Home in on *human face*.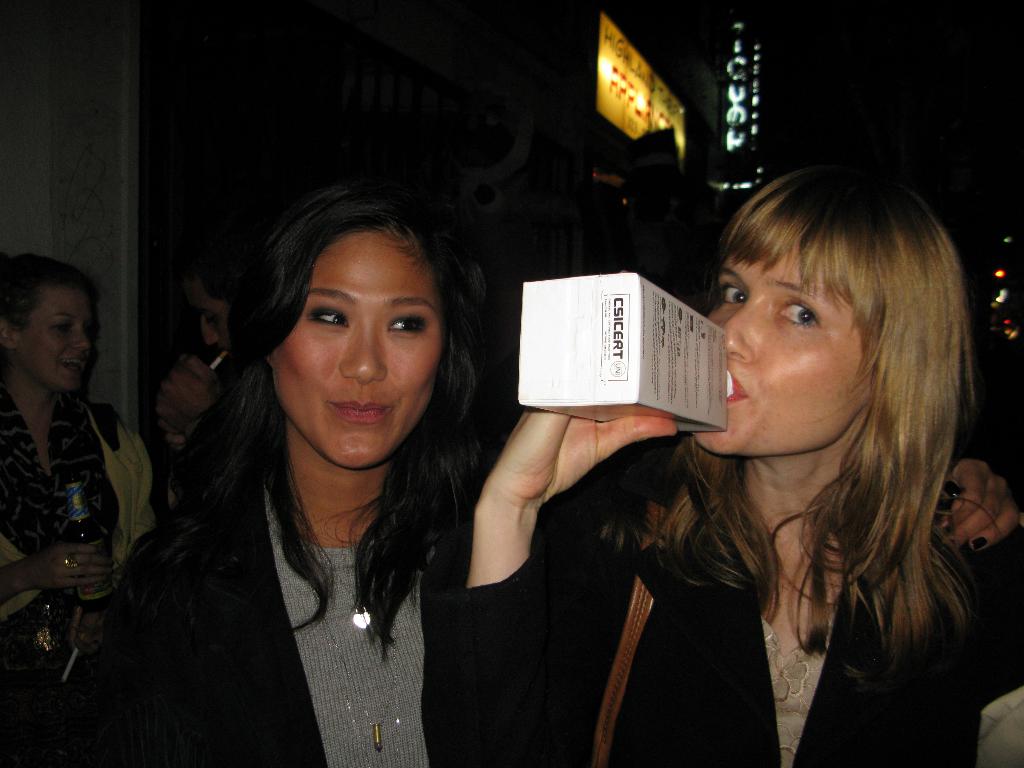
Homed in at {"left": 15, "top": 289, "right": 99, "bottom": 392}.
